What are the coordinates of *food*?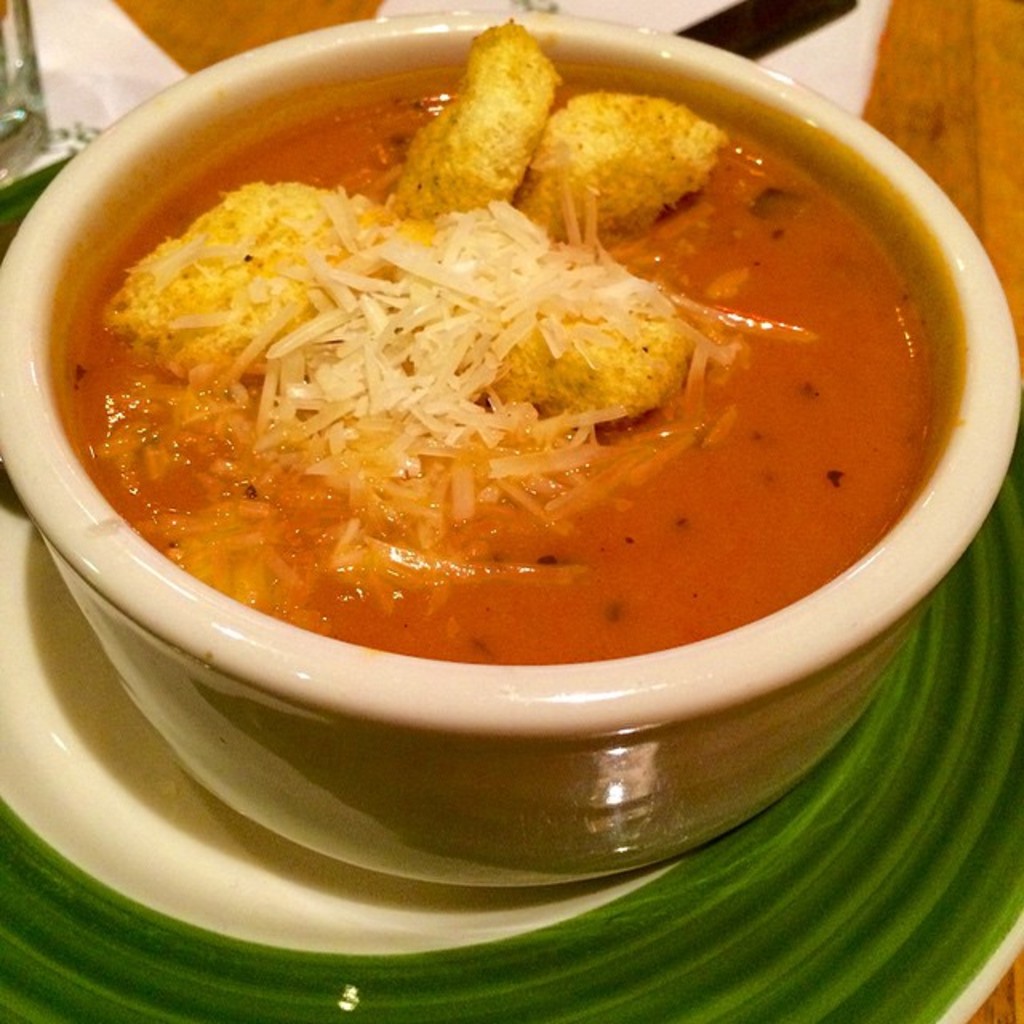
x1=56 y1=80 x2=822 y2=659.
